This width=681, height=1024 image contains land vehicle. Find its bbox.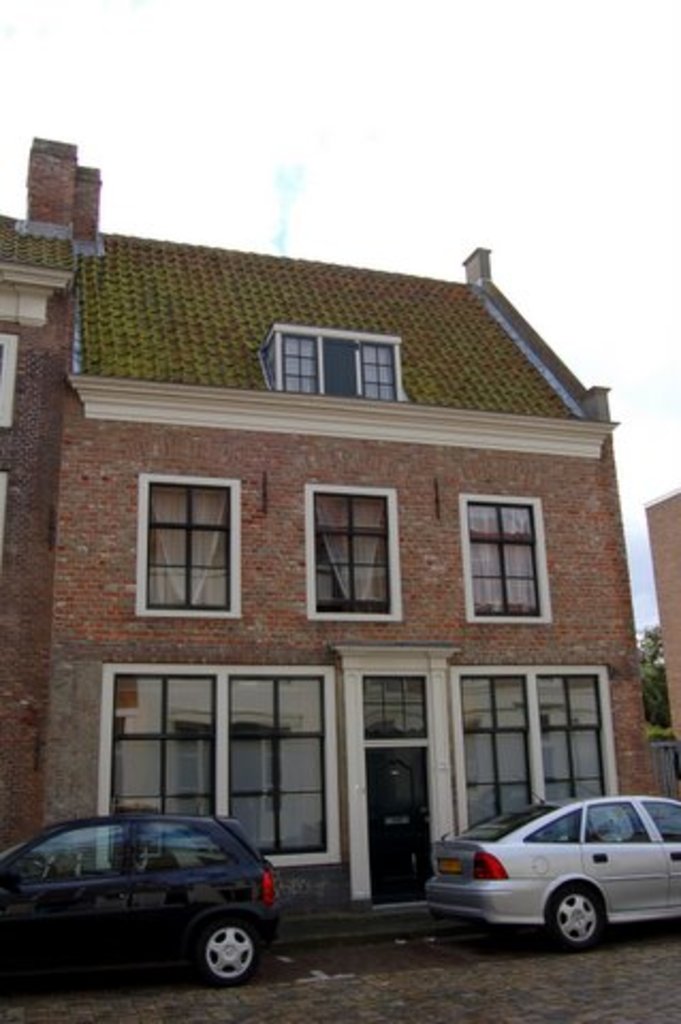
crop(0, 819, 282, 986).
